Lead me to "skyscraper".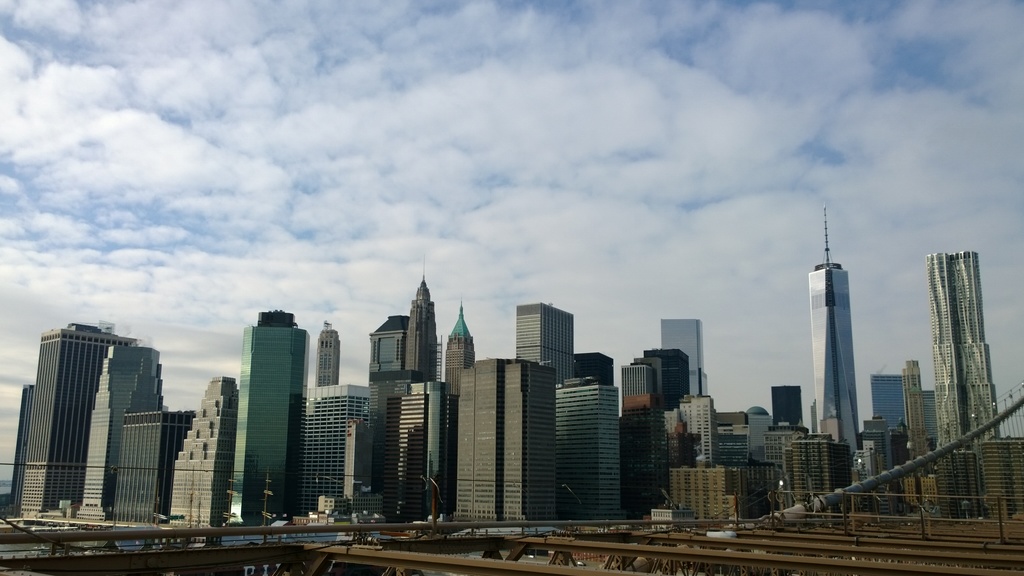
Lead to left=863, top=415, right=907, bottom=503.
